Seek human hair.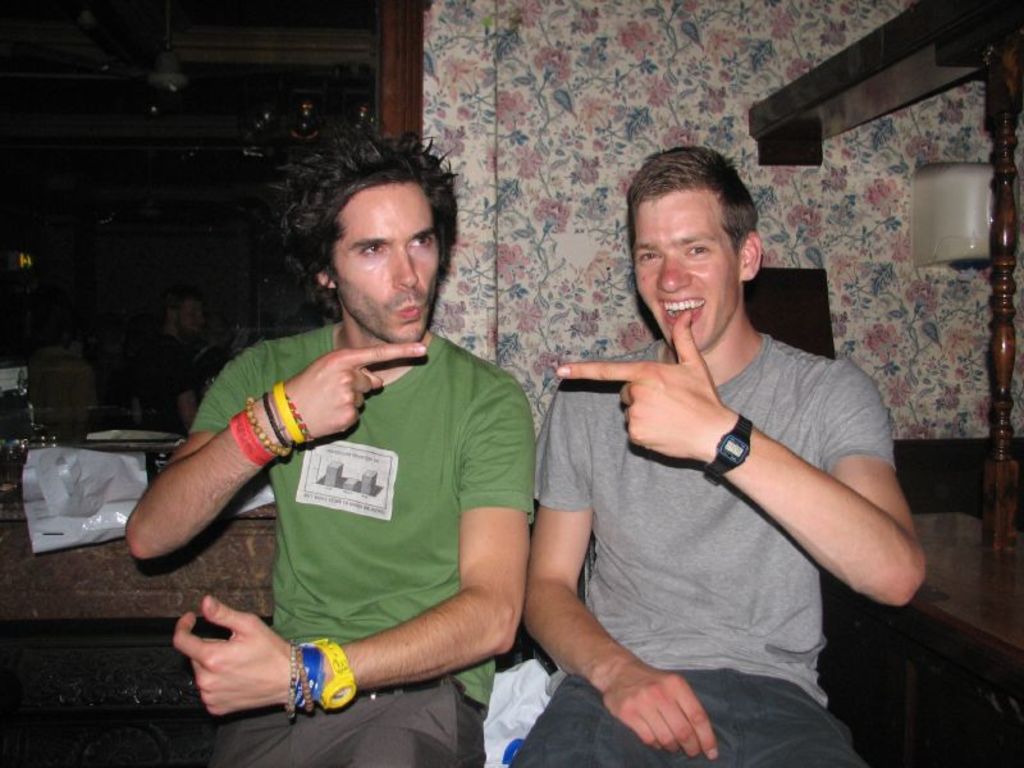
626/145/750/265.
